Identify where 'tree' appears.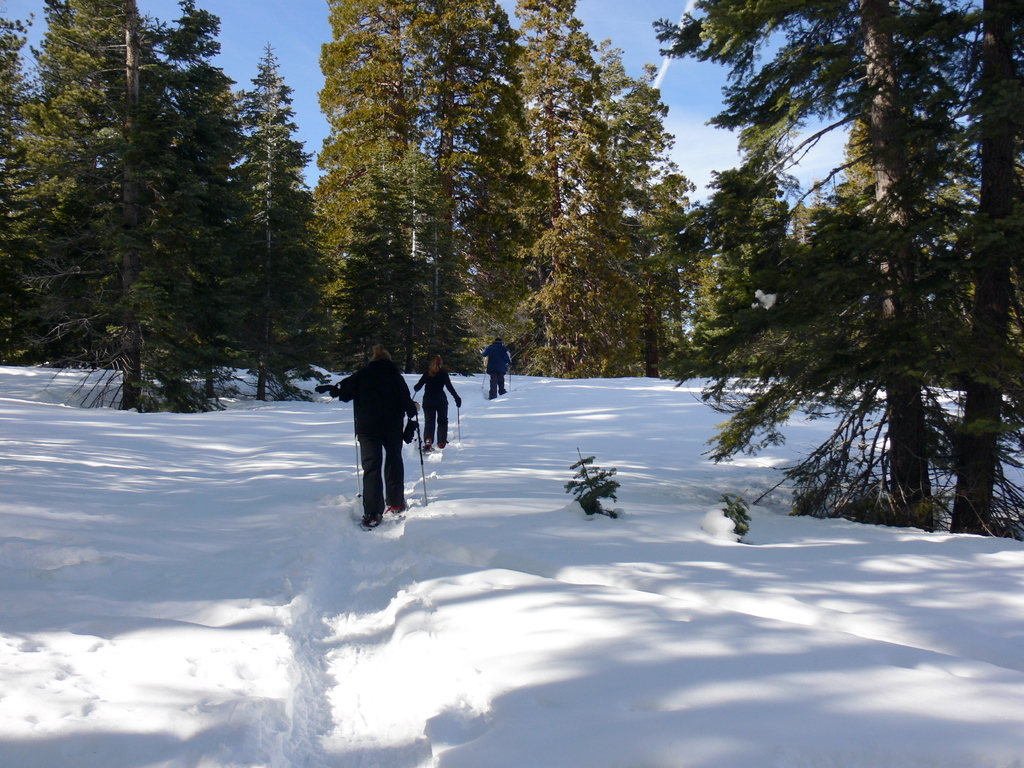
Appears at box=[12, 0, 226, 419].
